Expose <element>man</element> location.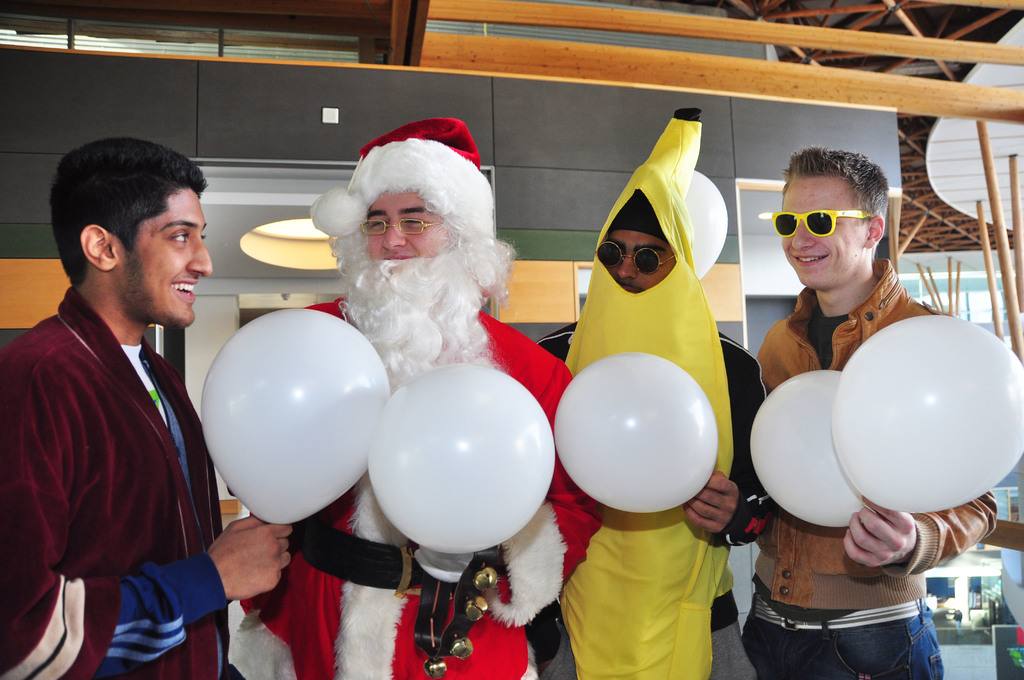
Exposed at bbox(531, 113, 770, 679).
